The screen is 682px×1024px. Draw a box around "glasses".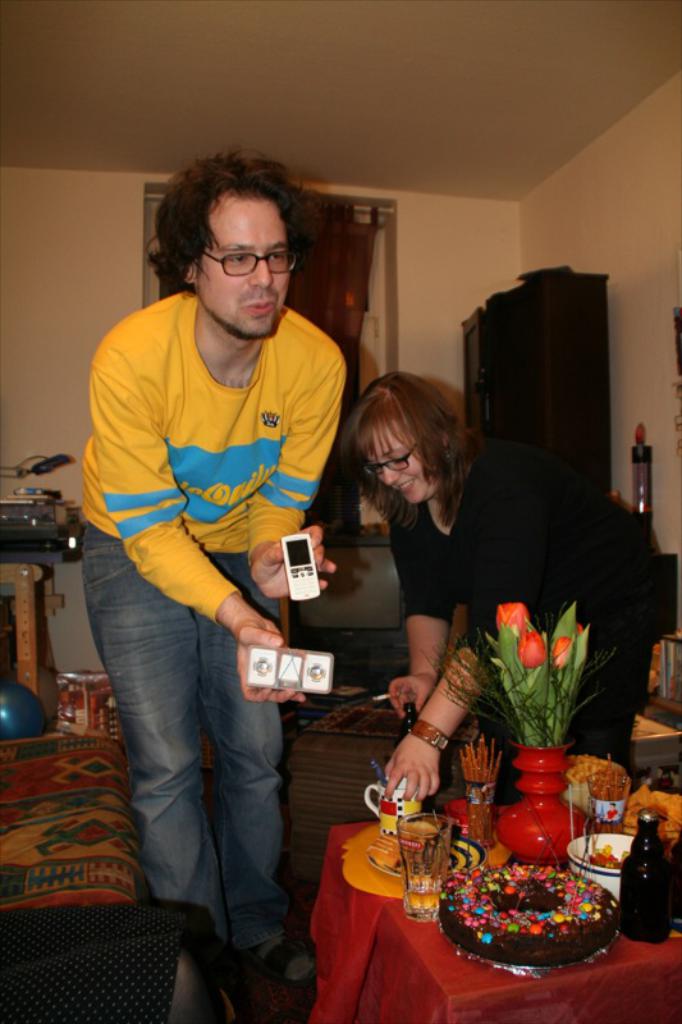
bbox=(365, 428, 443, 476).
